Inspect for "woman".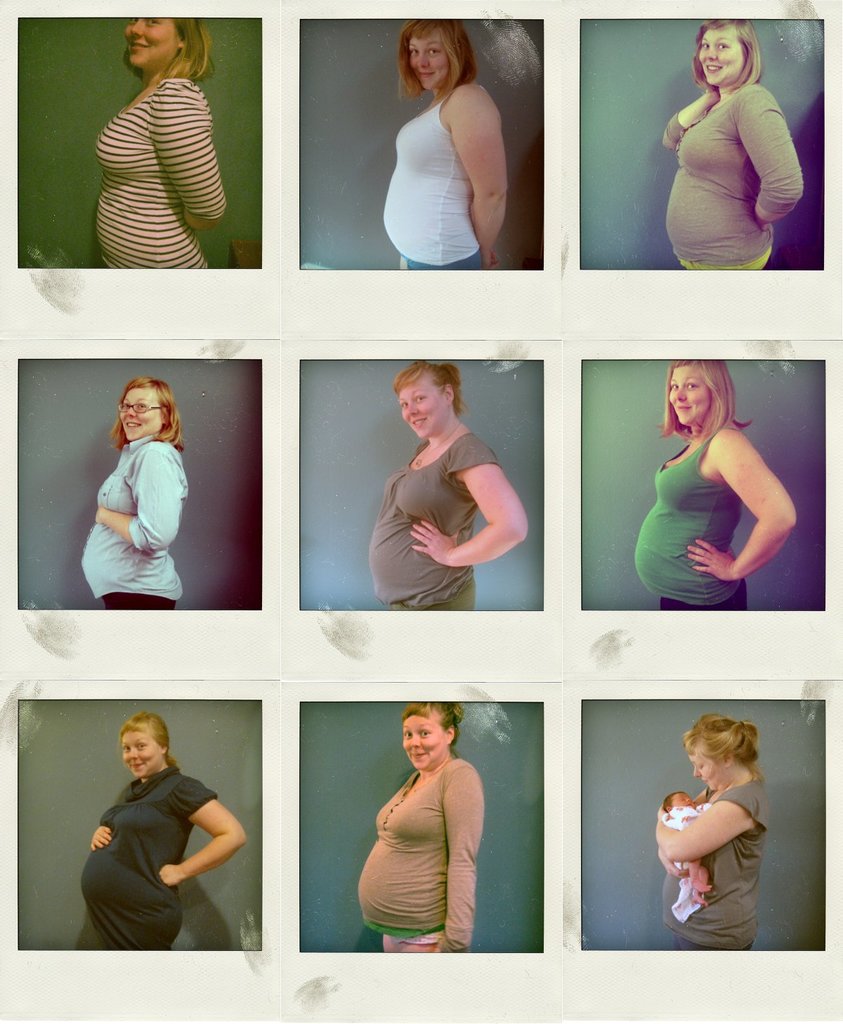
Inspection: box=[88, 13, 228, 269].
